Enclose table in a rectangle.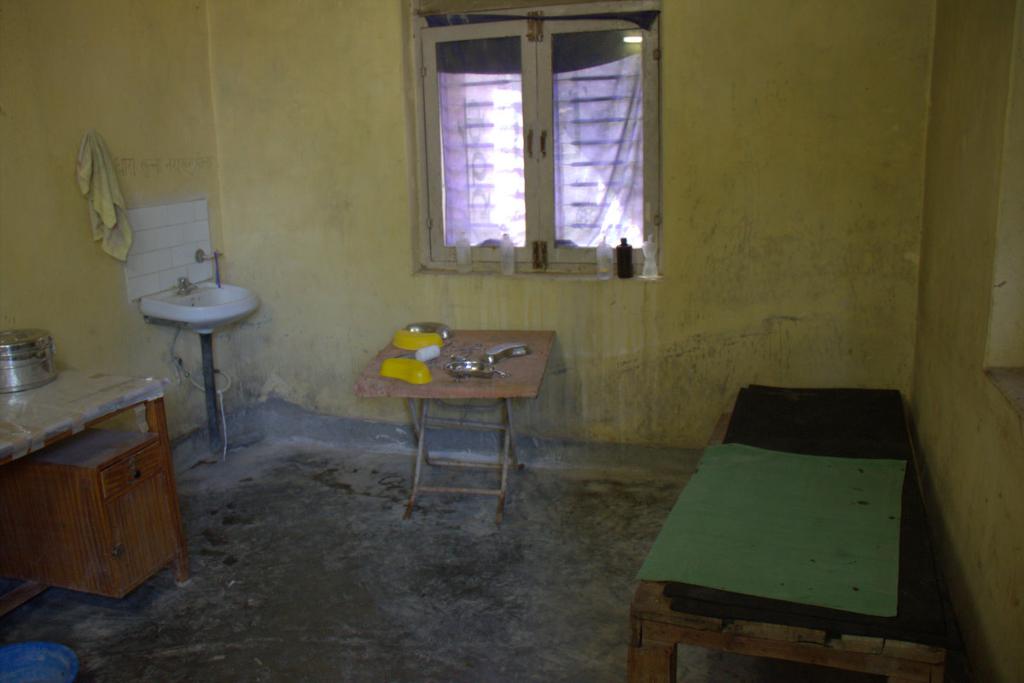
region(0, 367, 192, 619).
